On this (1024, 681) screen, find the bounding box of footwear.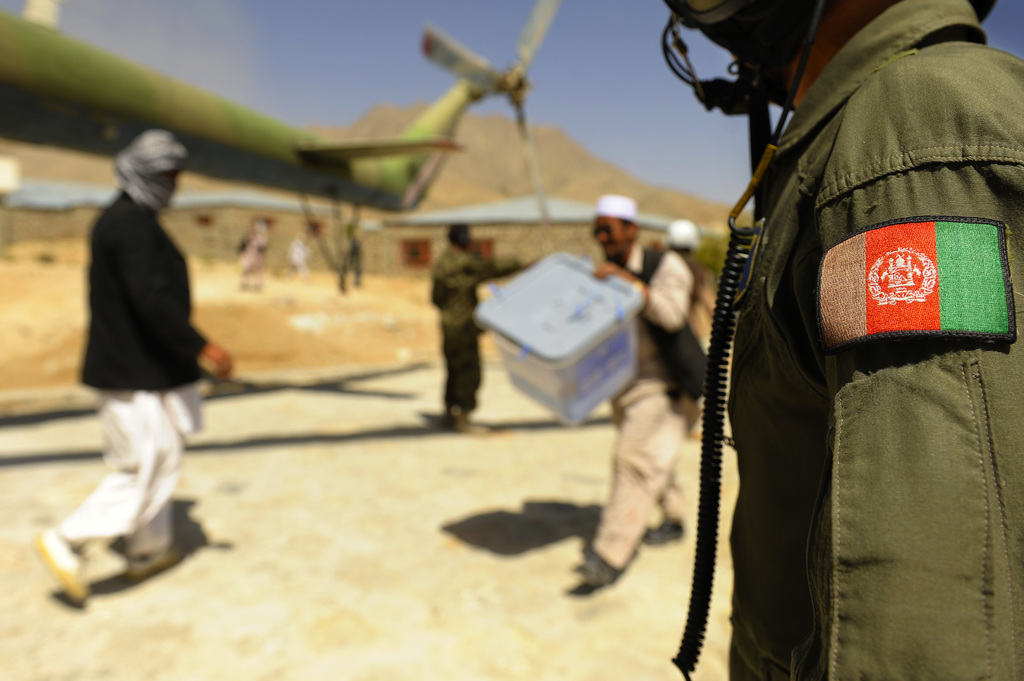
Bounding box: <region>31, 529, 87, 605</region>.
